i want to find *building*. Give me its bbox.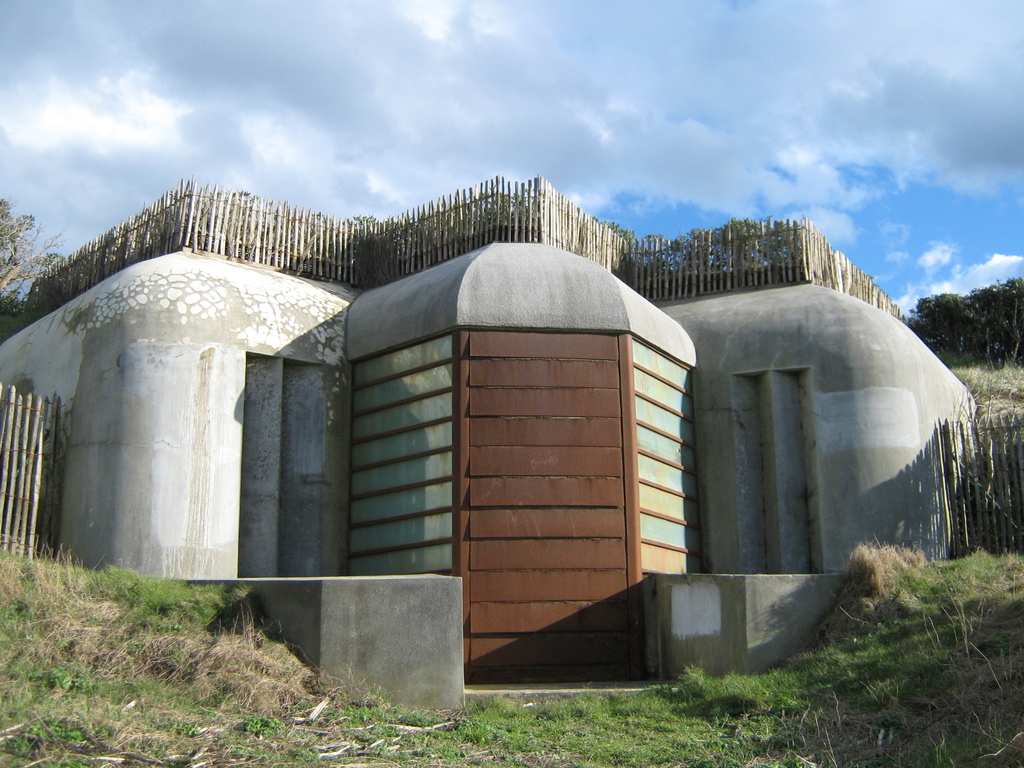
[left=0, top=172, right=988, bottom=680].
